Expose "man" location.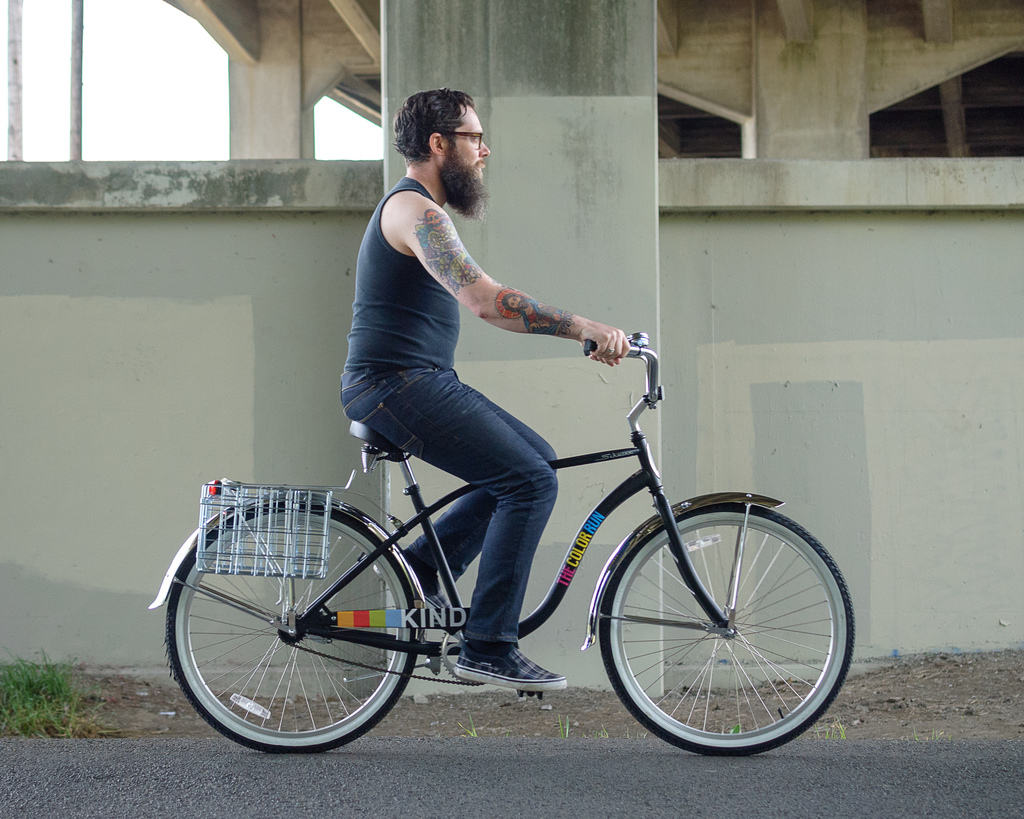
Exposed at 335/81/632/694.
